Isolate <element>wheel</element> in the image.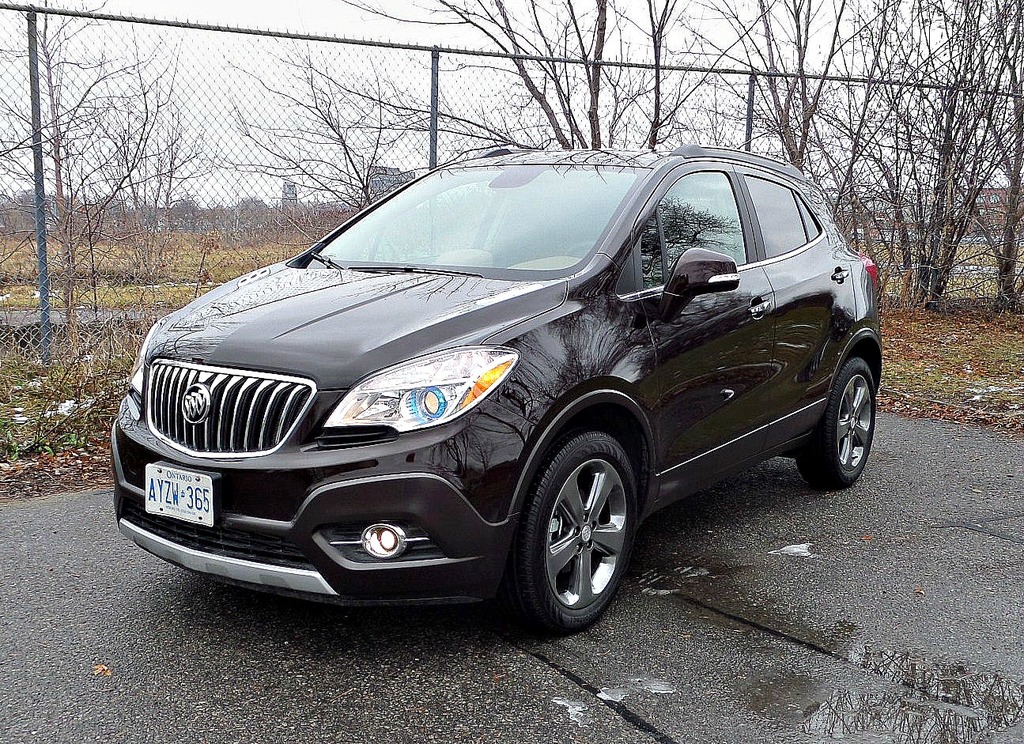
Isolated region: {"x1": 515, "y1": 429, "x2": 645, "y2": 625}.
